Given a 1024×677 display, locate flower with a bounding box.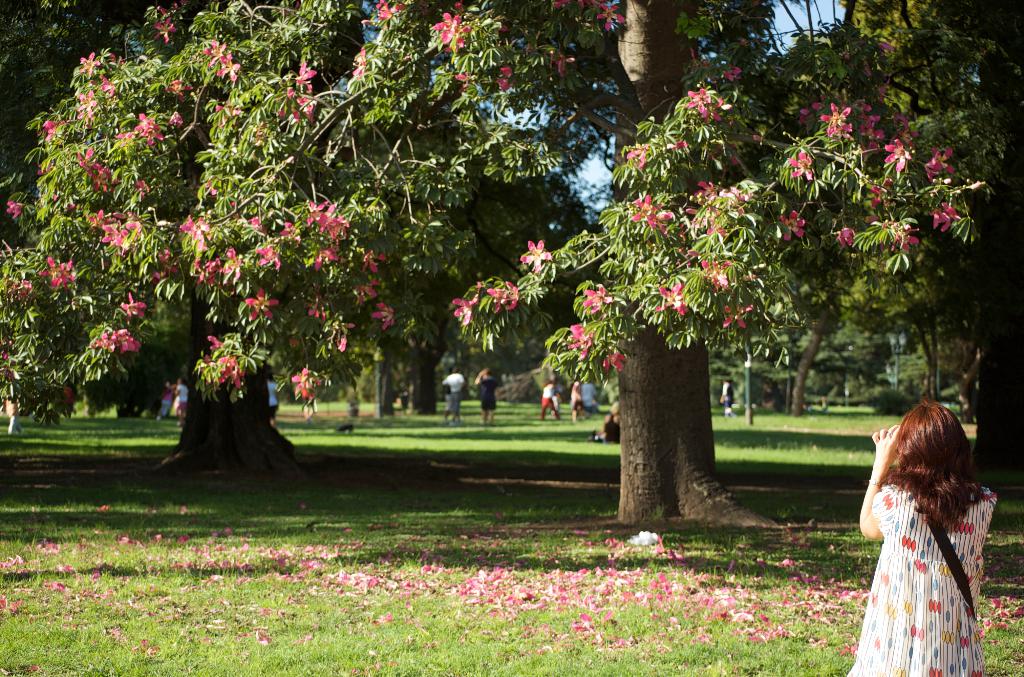
Located: x1=653 y1=279 x2=692 y2=316.
